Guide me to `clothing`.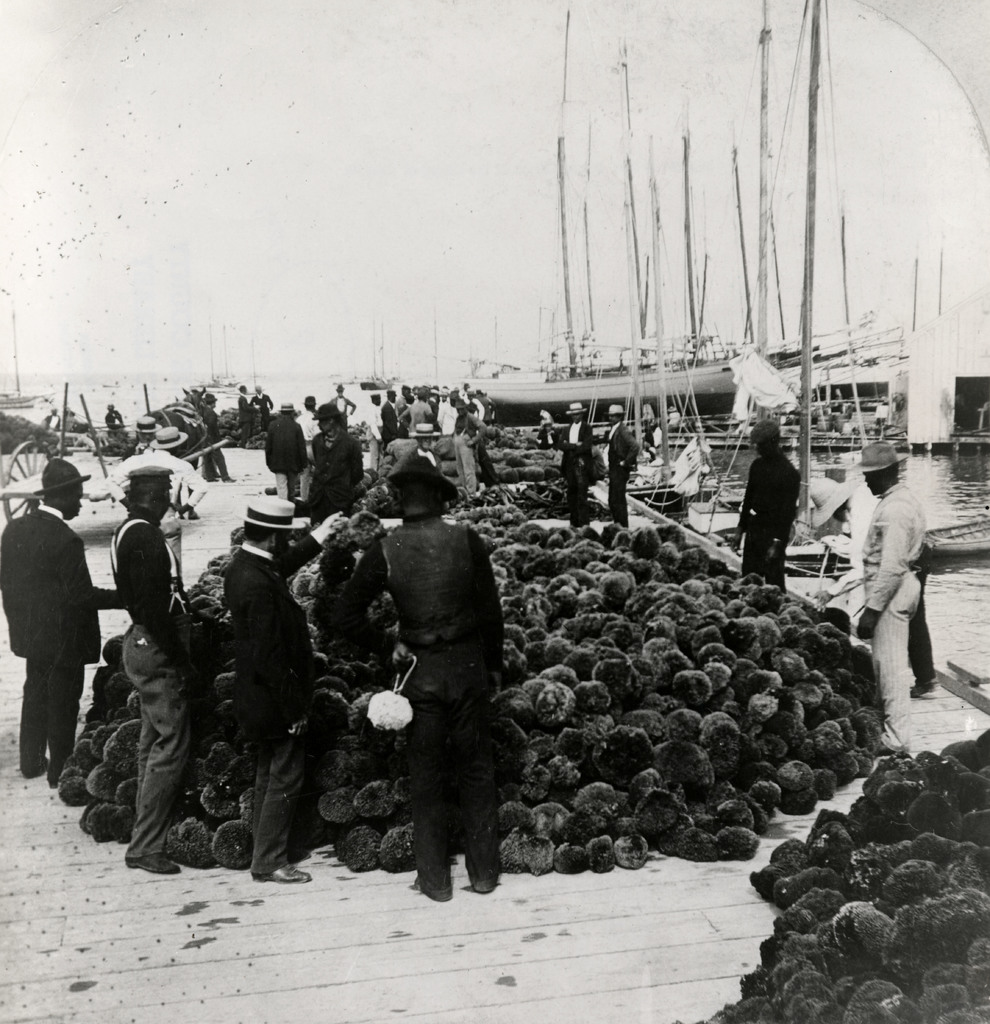
Guidance: 254,391,278,426.
